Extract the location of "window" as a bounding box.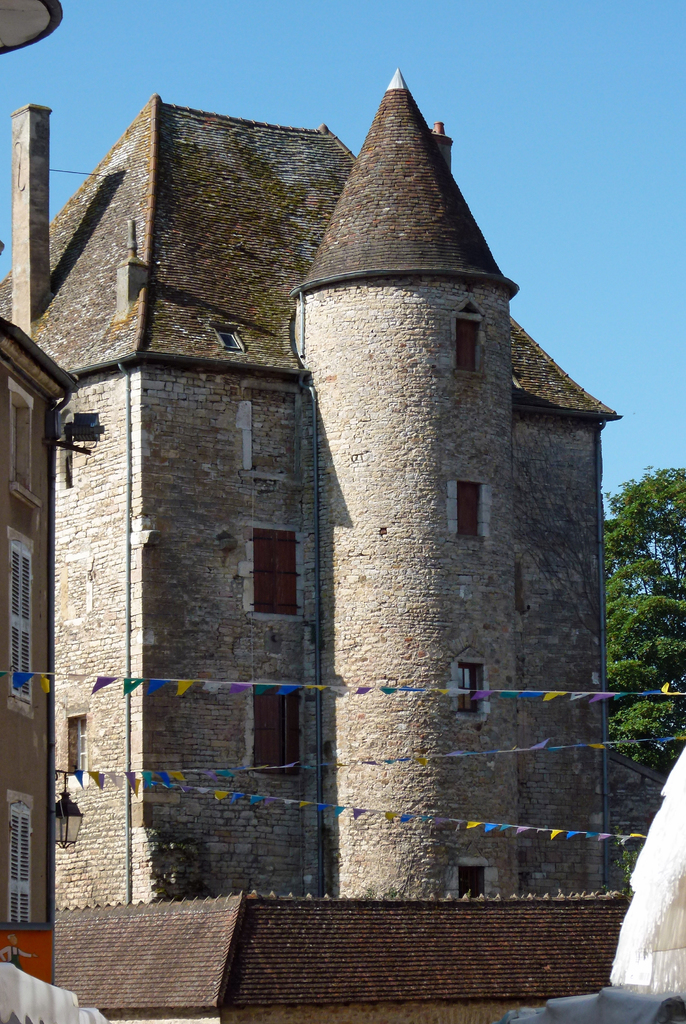
<box>8,536,44,719</box>.
